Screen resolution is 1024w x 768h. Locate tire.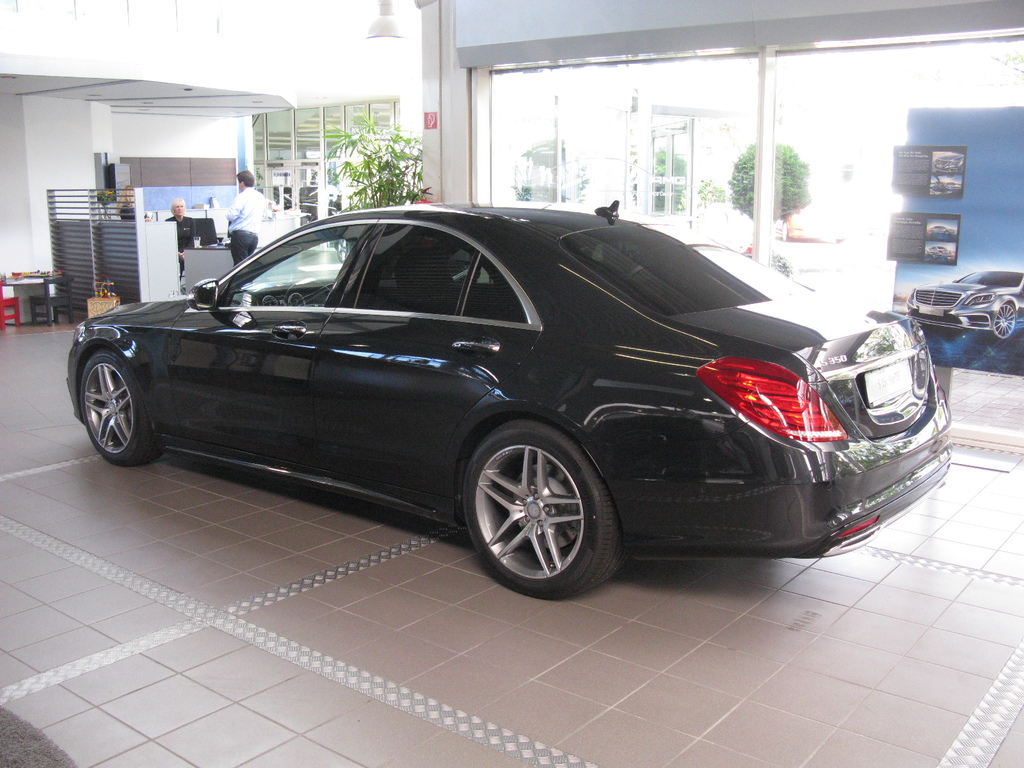
[x1=990, y1=301, x2=1019, y2=342].
